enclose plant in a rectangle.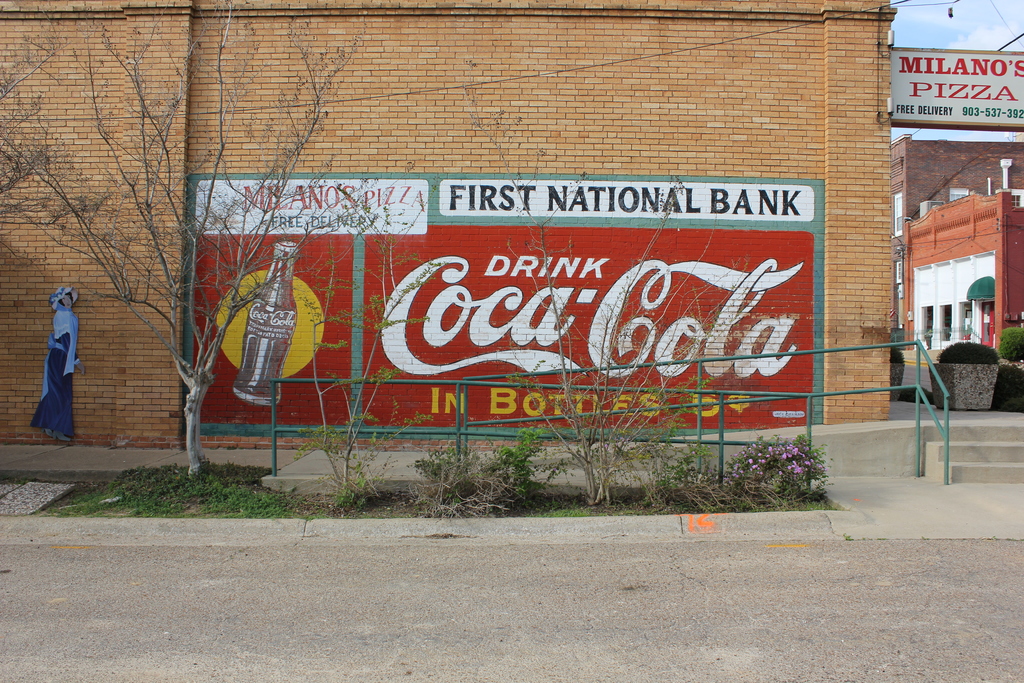
x1=737 y1=434 x2=824 y2=512.
